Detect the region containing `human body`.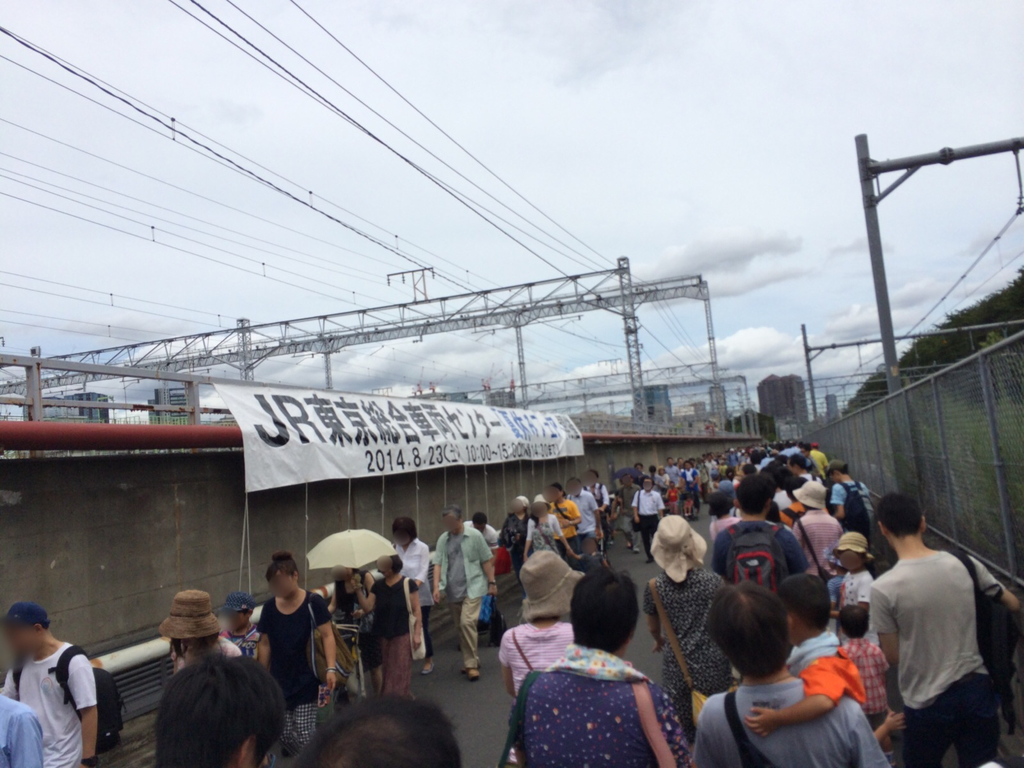
select_region(433, 531, 495, 675).
